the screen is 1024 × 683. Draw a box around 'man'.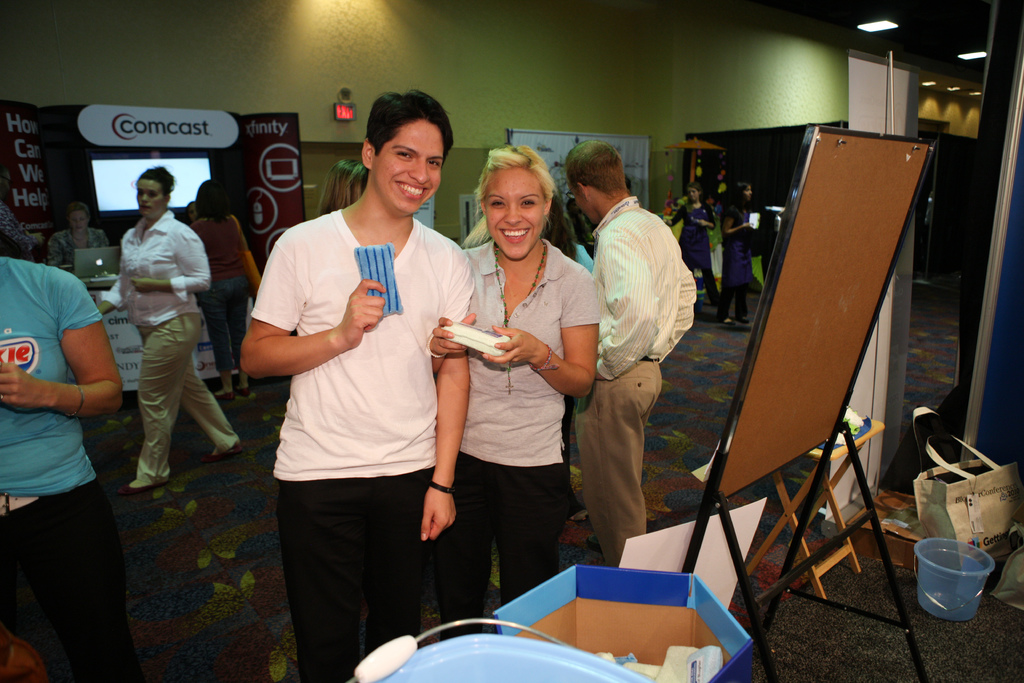
[239, 97, 481, 675].
